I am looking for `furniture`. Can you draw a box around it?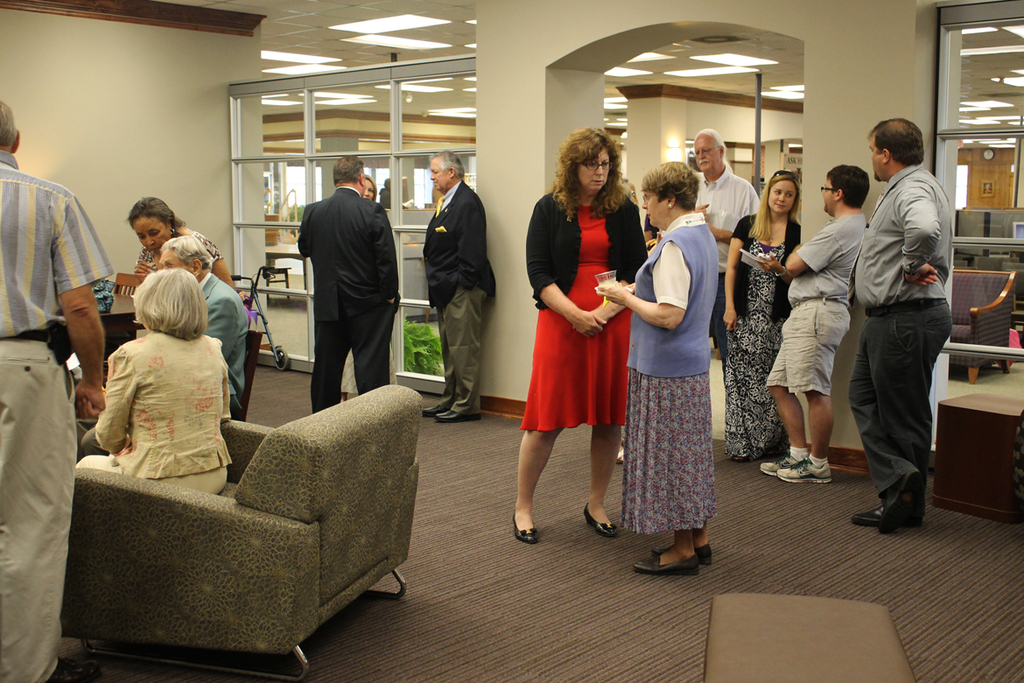
Sure, the bounding box is (x1=703, y1=598, x2=915, y2=680).
